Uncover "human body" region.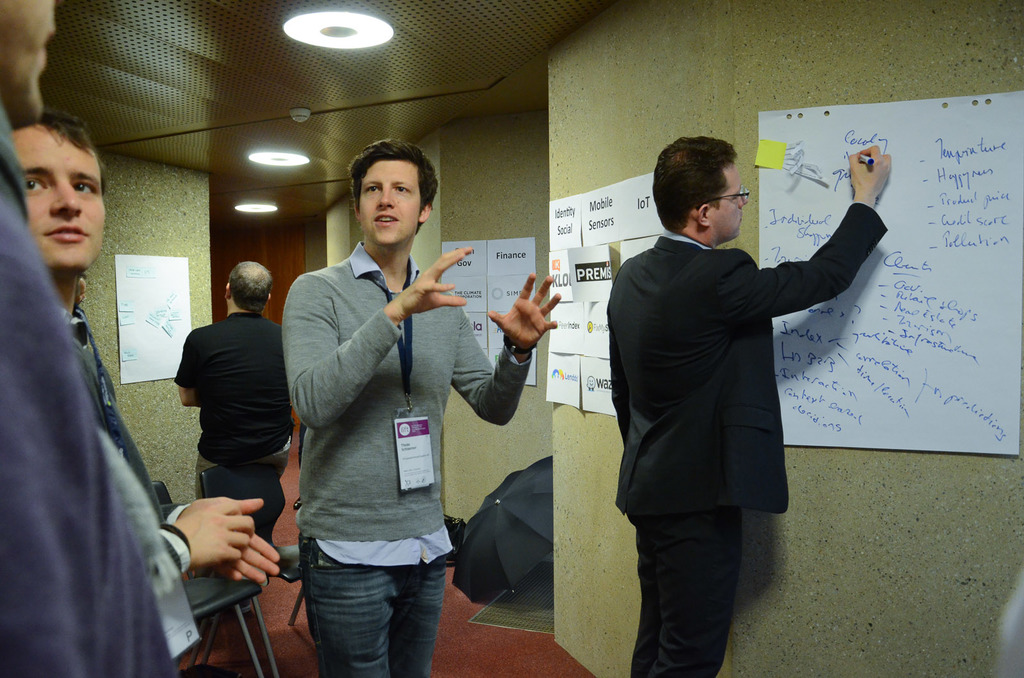
Uncovered: 7,0,178,677.
